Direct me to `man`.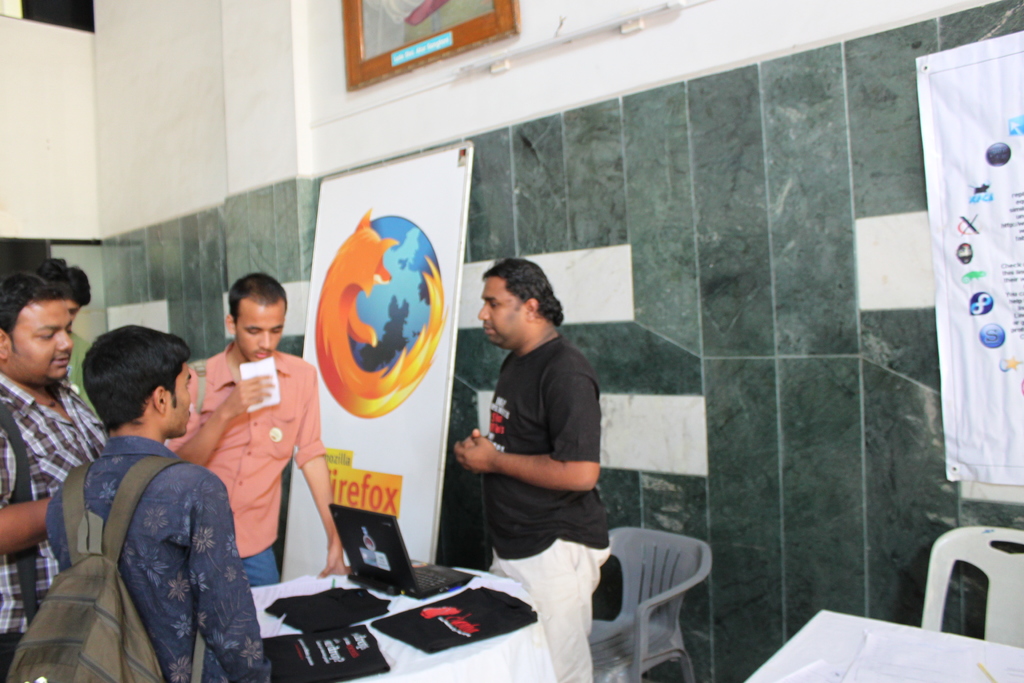
Direction: (left=32, top=255, right=102, bottom=423).
